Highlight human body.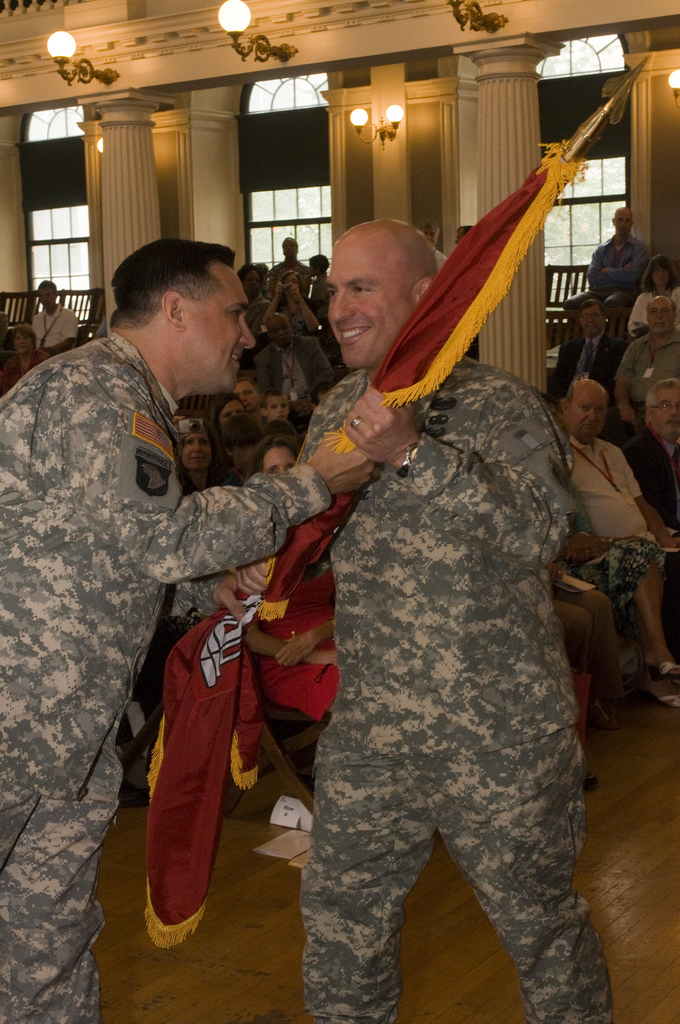
Highlighted region: rect(575, 433, 679, 705).
